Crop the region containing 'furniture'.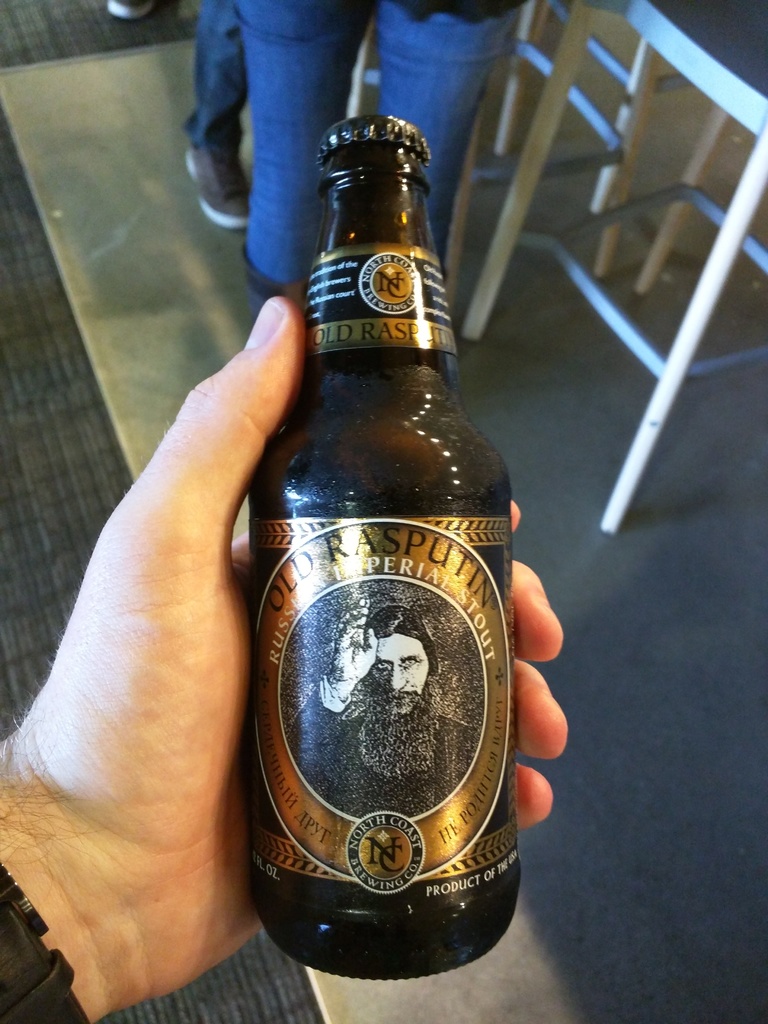
Crop region: rect(452, 0, 646, 294).
